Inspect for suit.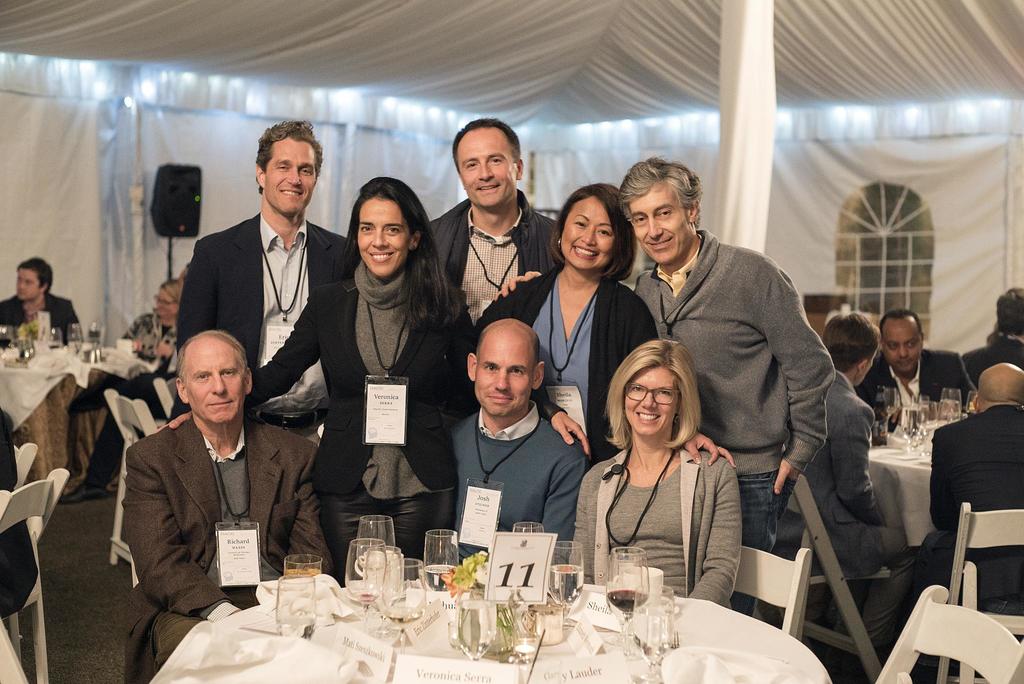
Inspection: [left=237, top=261, right=566, bottom=578].
